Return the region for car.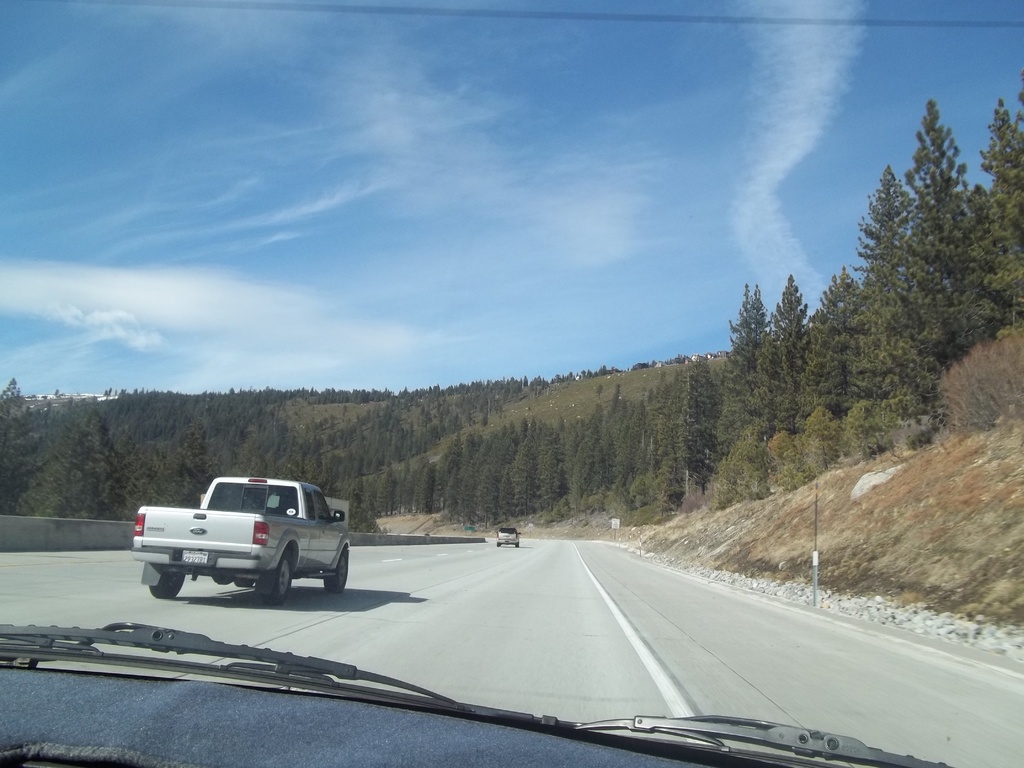
(x1=496, y1=527, x2=521, y2=548).
